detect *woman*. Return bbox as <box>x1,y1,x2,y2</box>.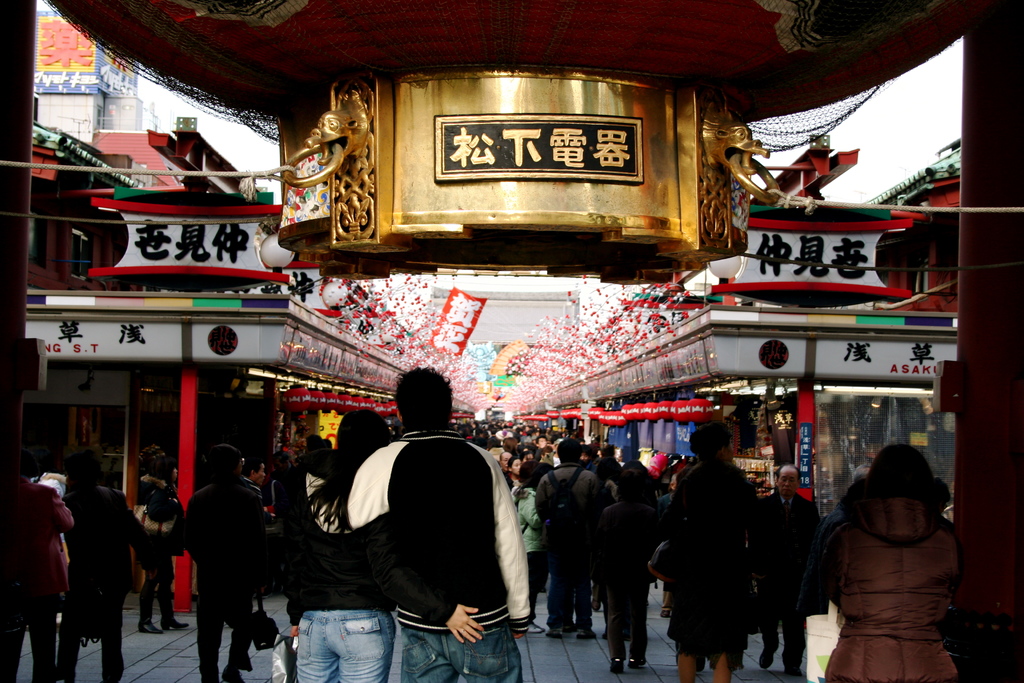
<box>595,469,661,673</box>.
